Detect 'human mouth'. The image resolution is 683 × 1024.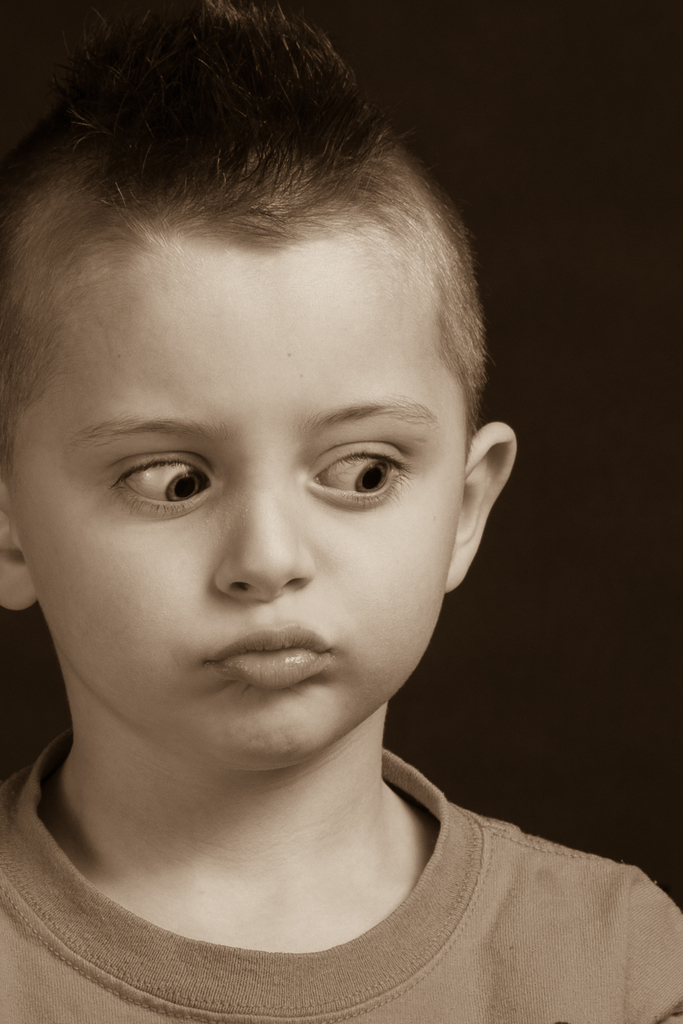
x1=193 y1=642 x2=342 y2=707.
